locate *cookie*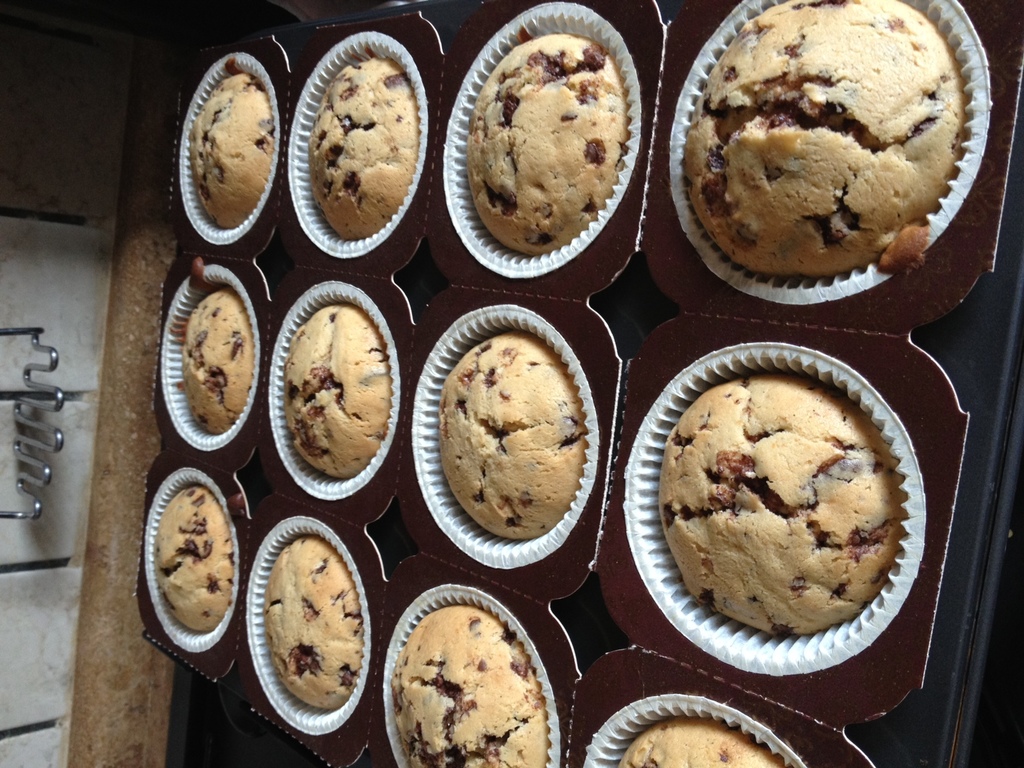
bbox(685, 0, 969, 277)
